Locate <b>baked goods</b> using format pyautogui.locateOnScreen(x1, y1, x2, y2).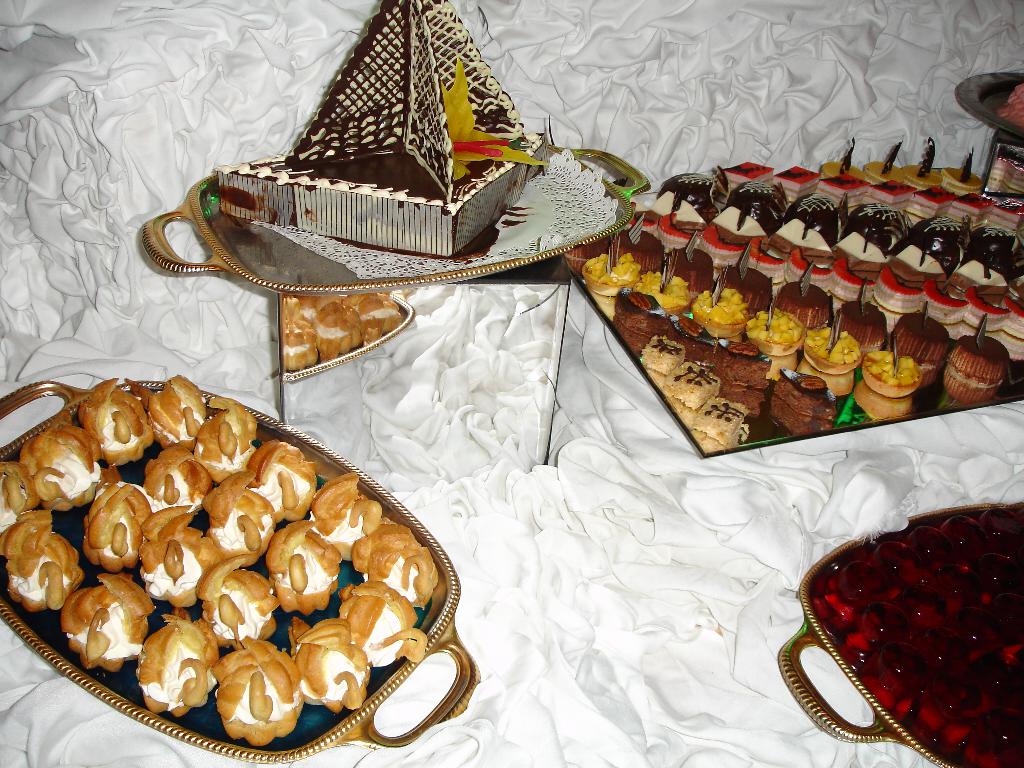
pyautogui.locateOnScreen(652, 170, 724, 228).
